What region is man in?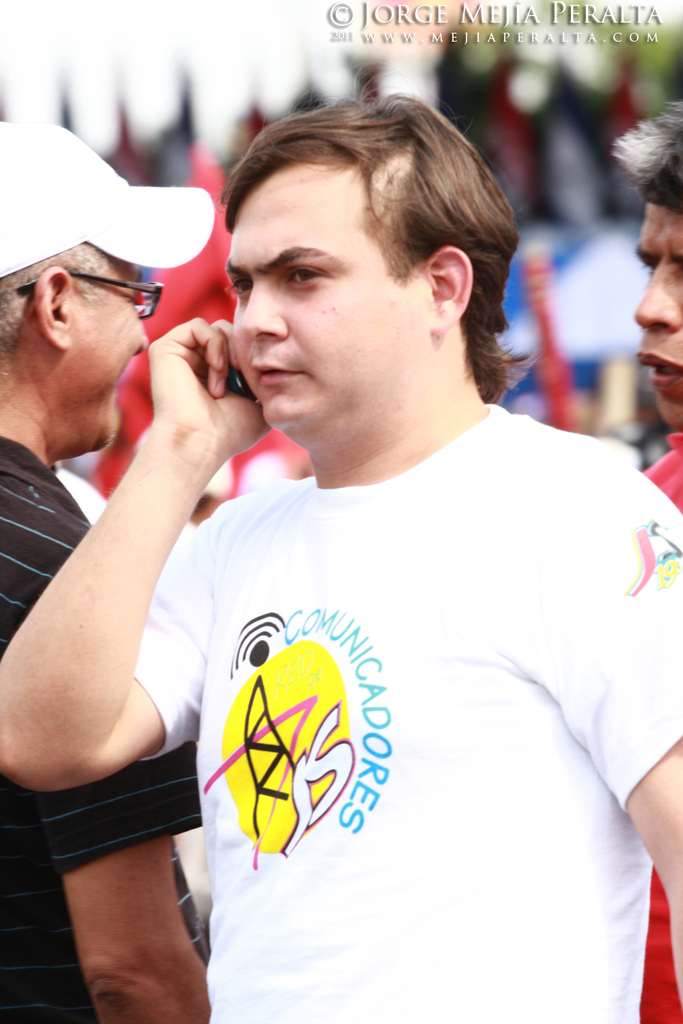
[x1=0, y1=115, x2=210, y2=1023].
